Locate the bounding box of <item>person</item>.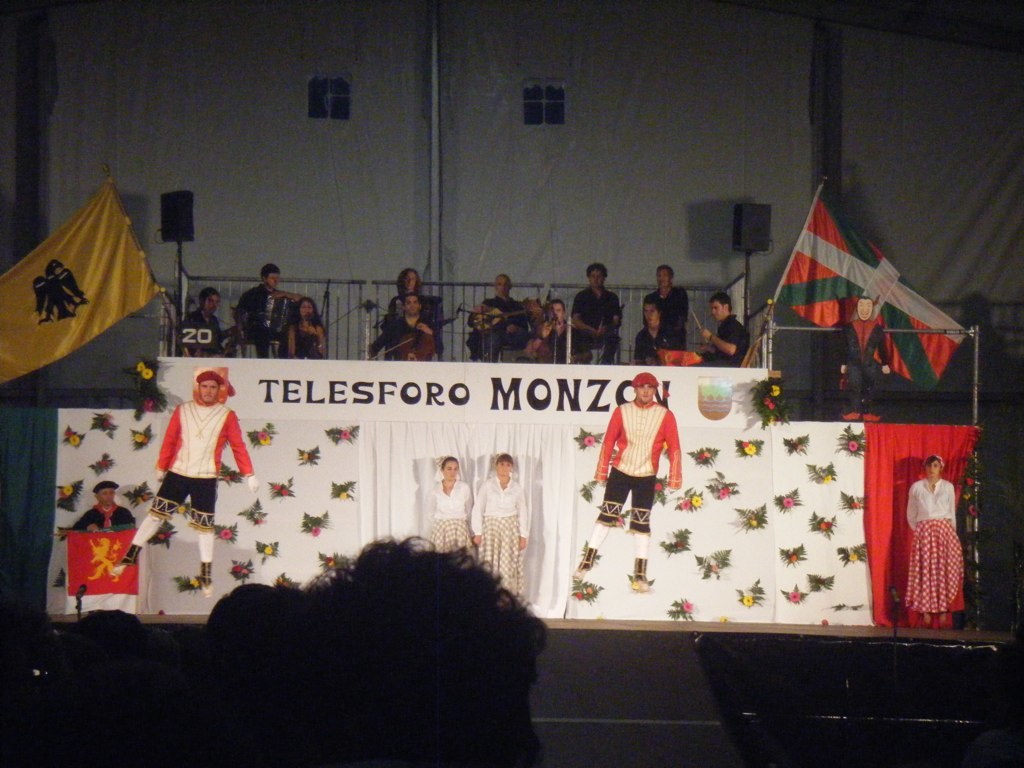
Bounding box: (427,449,471,553).
